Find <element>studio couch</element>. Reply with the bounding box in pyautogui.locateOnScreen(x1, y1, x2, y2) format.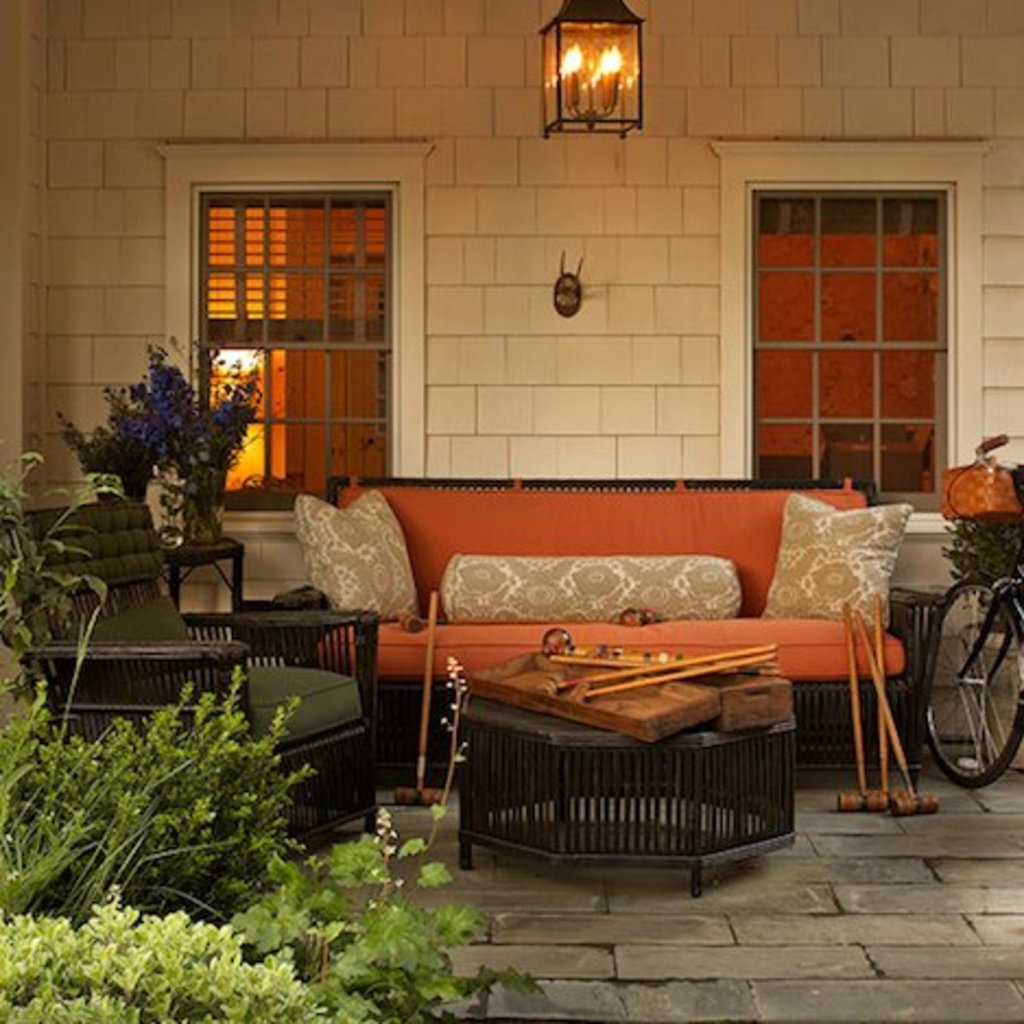
pyautogui.locateOnScreen(0, 483, 378, 834).
